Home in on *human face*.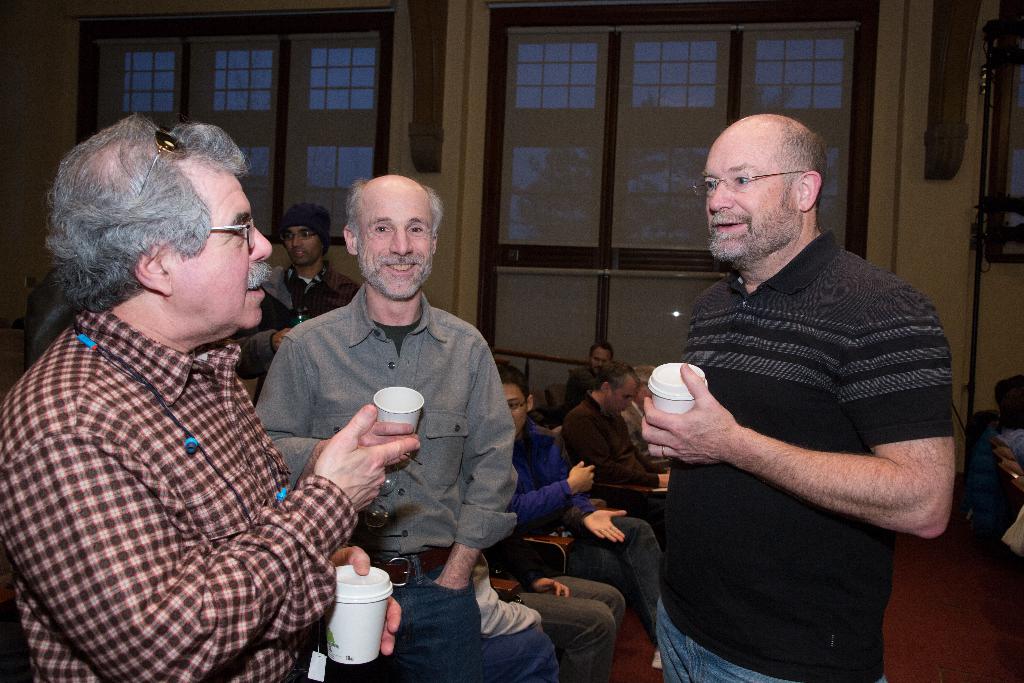
Homed in at BBox(176, 165, 273, 325).
